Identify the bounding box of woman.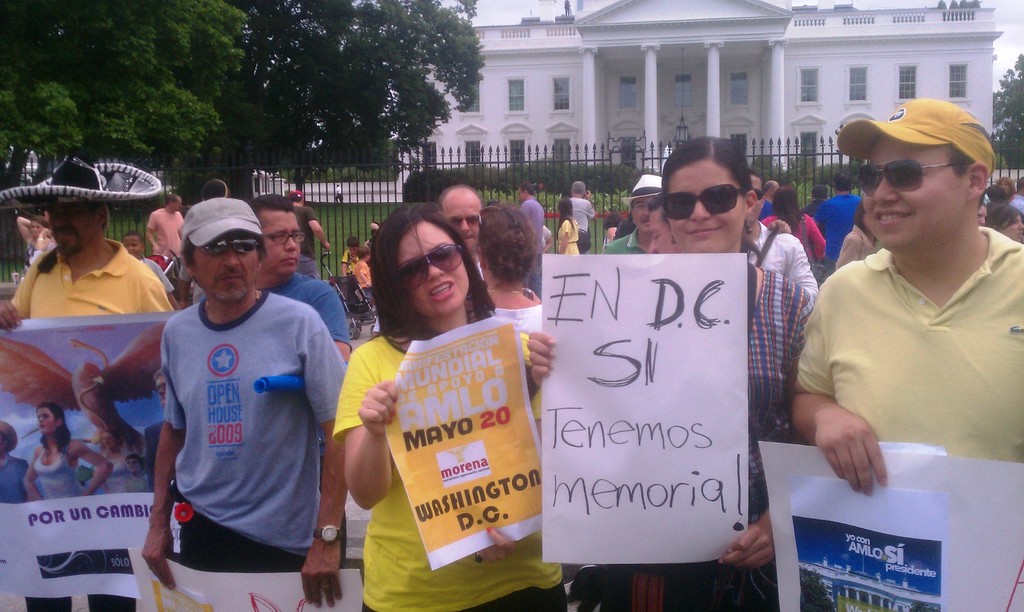
[x1=525, y1=133, x2=817, y2=611].
